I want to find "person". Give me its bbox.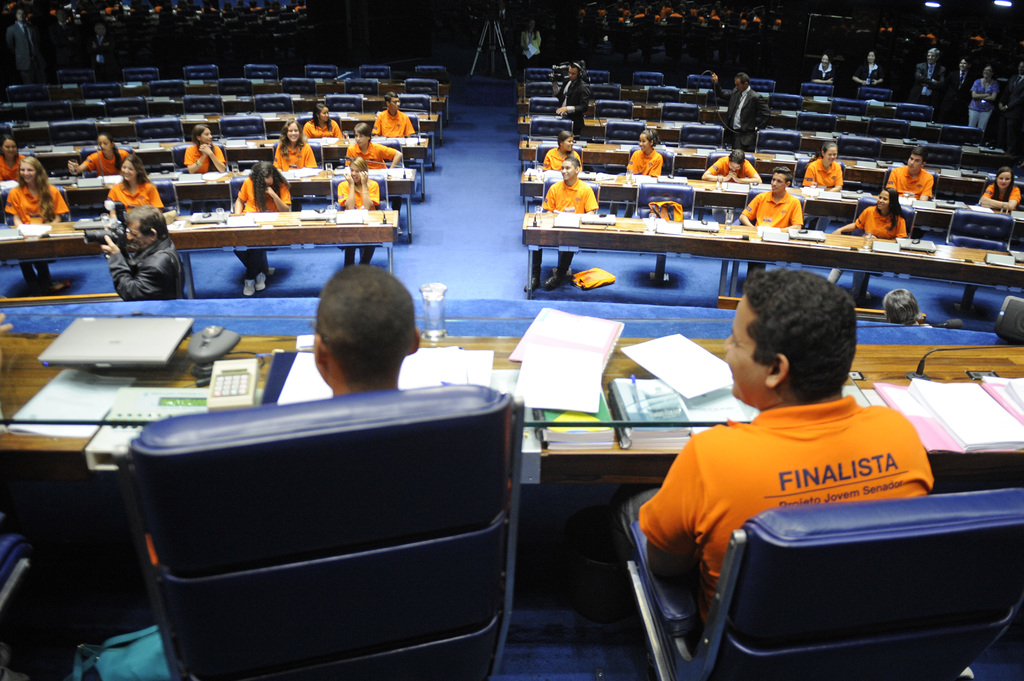
<bbox>100, 150, 170, 217</bbox>.
